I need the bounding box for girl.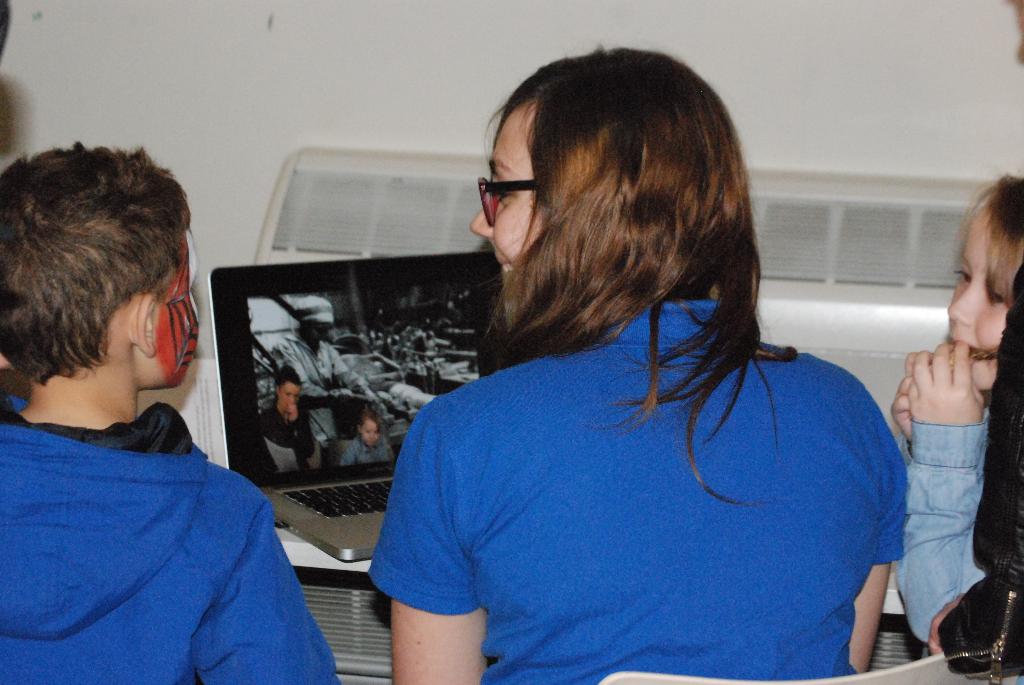
Here it is: {"x1": 369, "y1": 50, "x2": 909, "y2": 684}.
